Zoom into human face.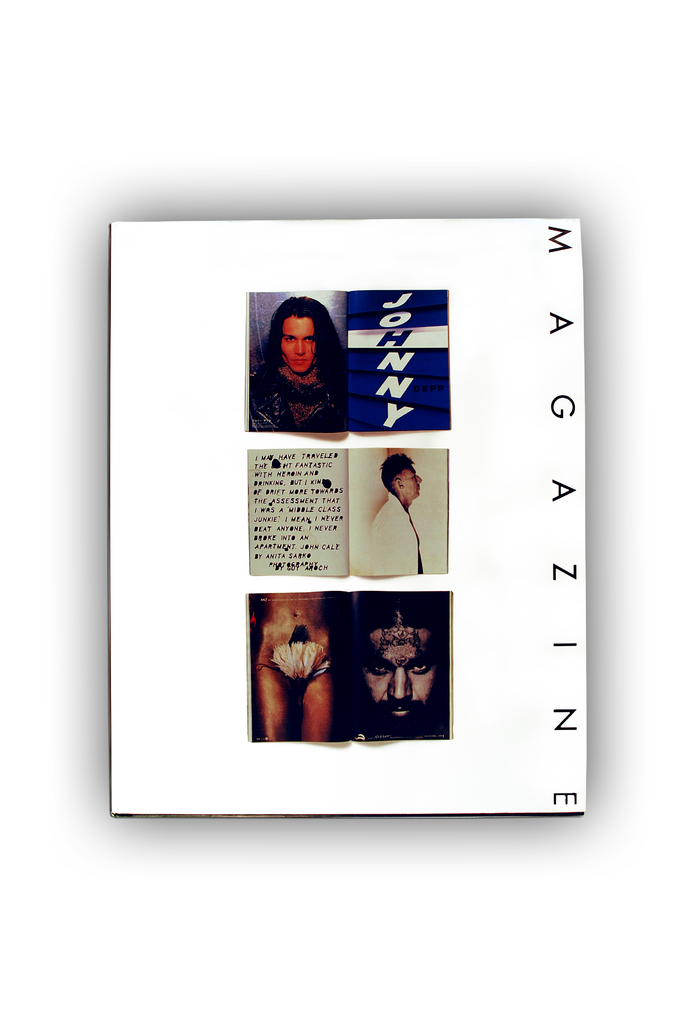
Zoom target: (x1=400, y1=465, x2=421, y2=498).
